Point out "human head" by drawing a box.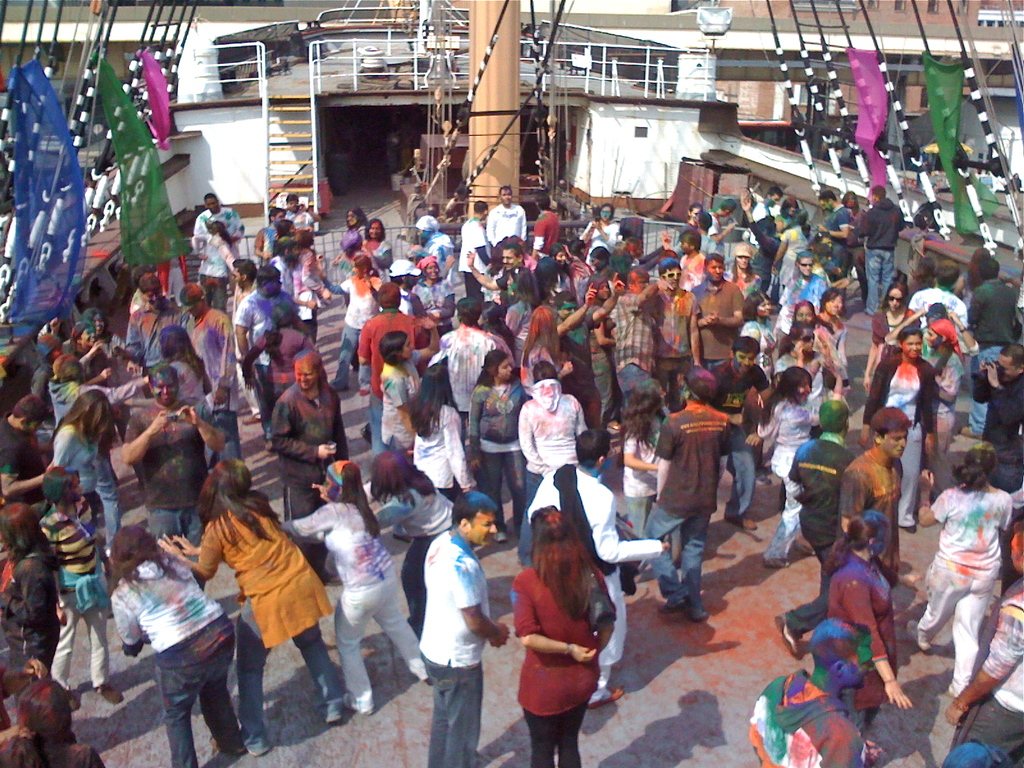
(left=819, top=400, right=852, bottom=435).
